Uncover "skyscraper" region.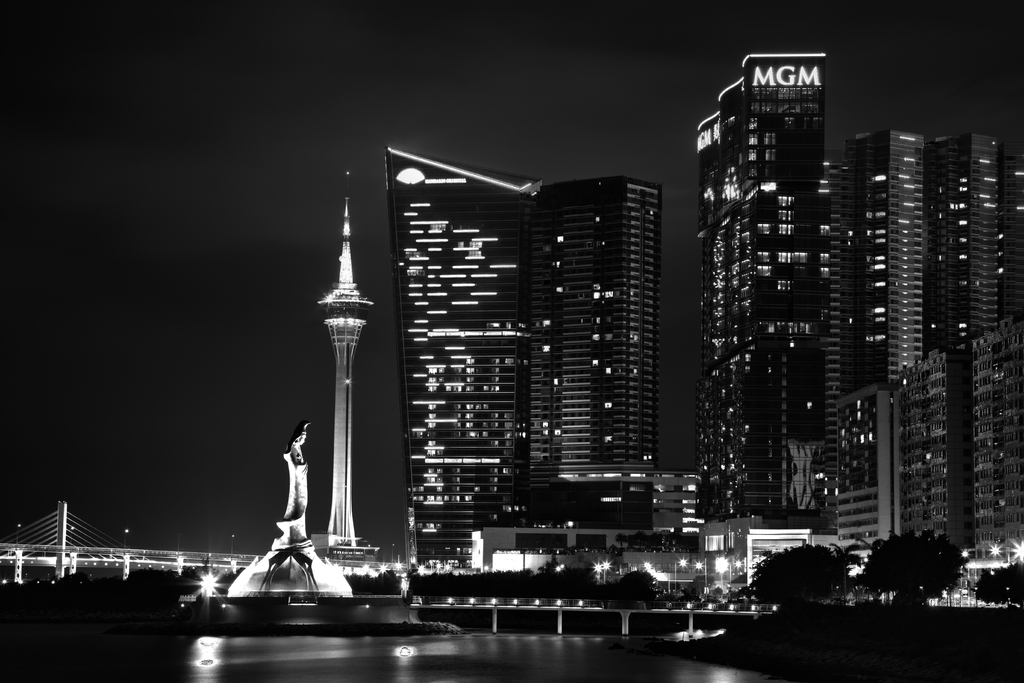
Uncovered: [x1=379, y1=140, x2=695, y2=544].
